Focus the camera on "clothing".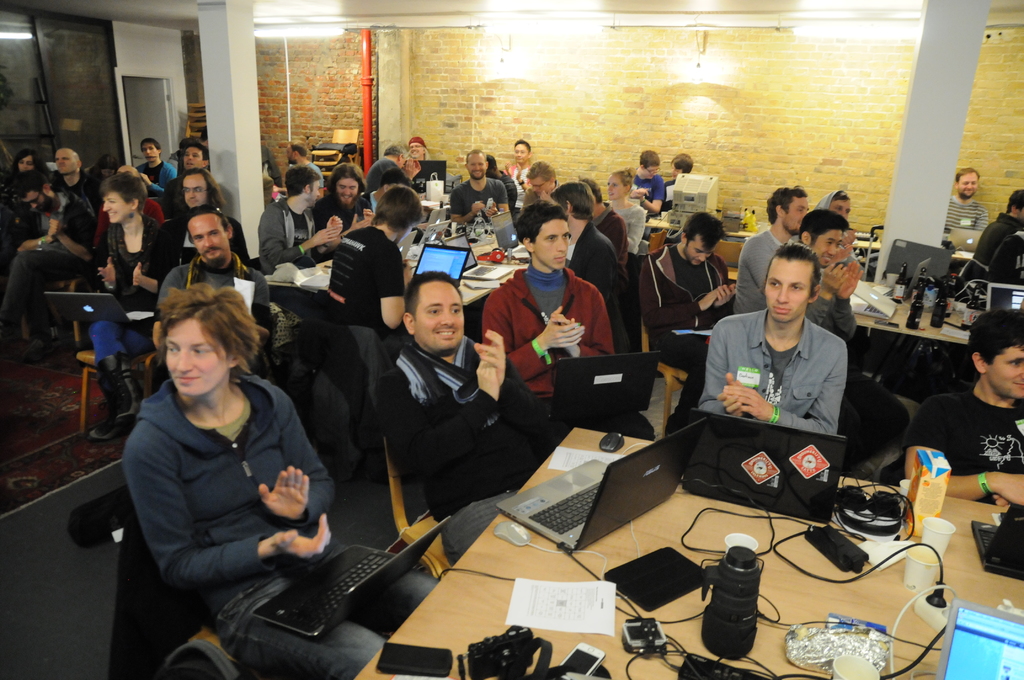
Focus region: select_region(79, 205, 174, 409).
